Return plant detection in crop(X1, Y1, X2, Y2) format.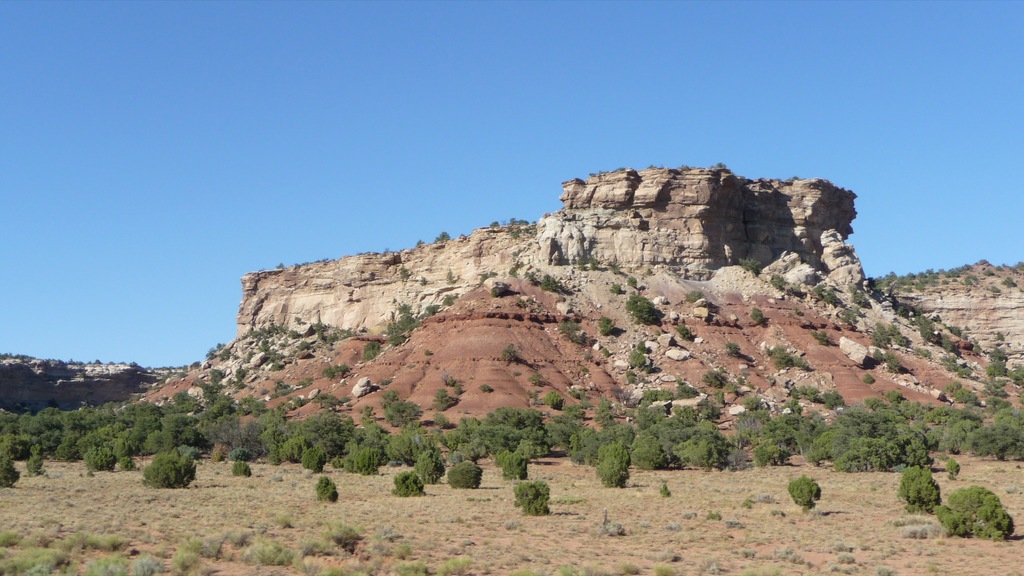
crop(600, 518, 627, 534).
